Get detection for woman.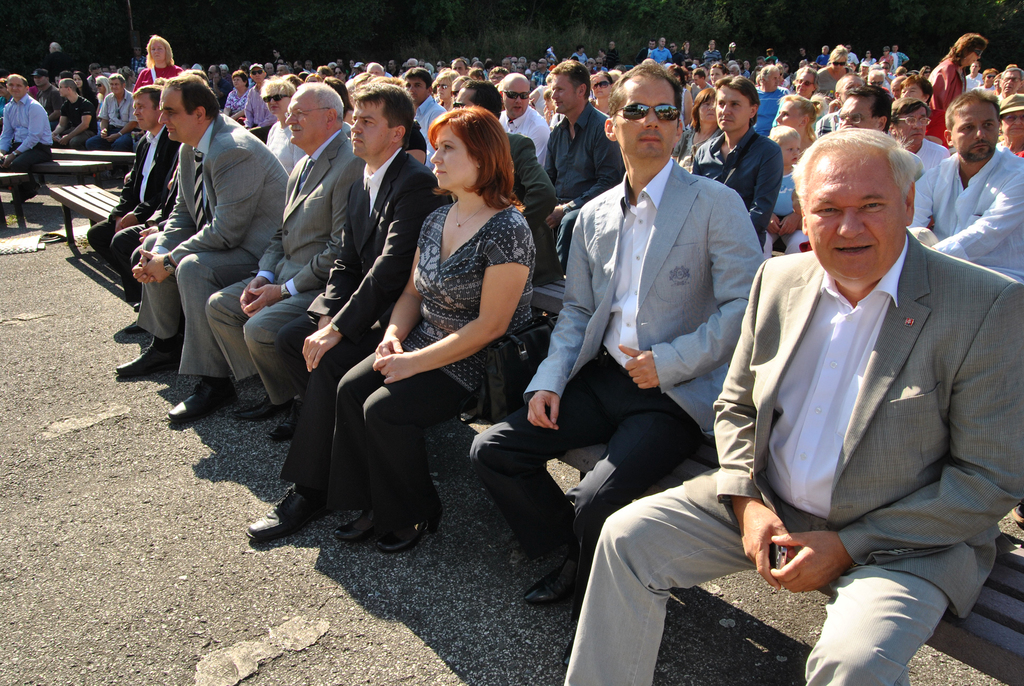
Detection: rect(68, 70, 97, 117).
